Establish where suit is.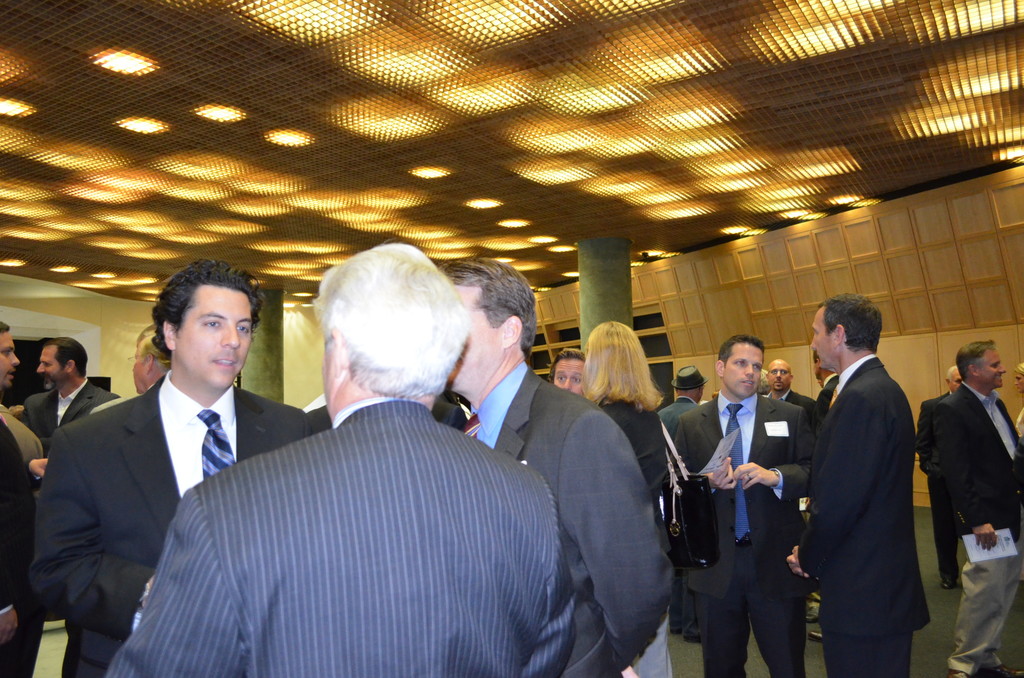
Established at x1=934 y1=378 x2=1023 y2=677.
